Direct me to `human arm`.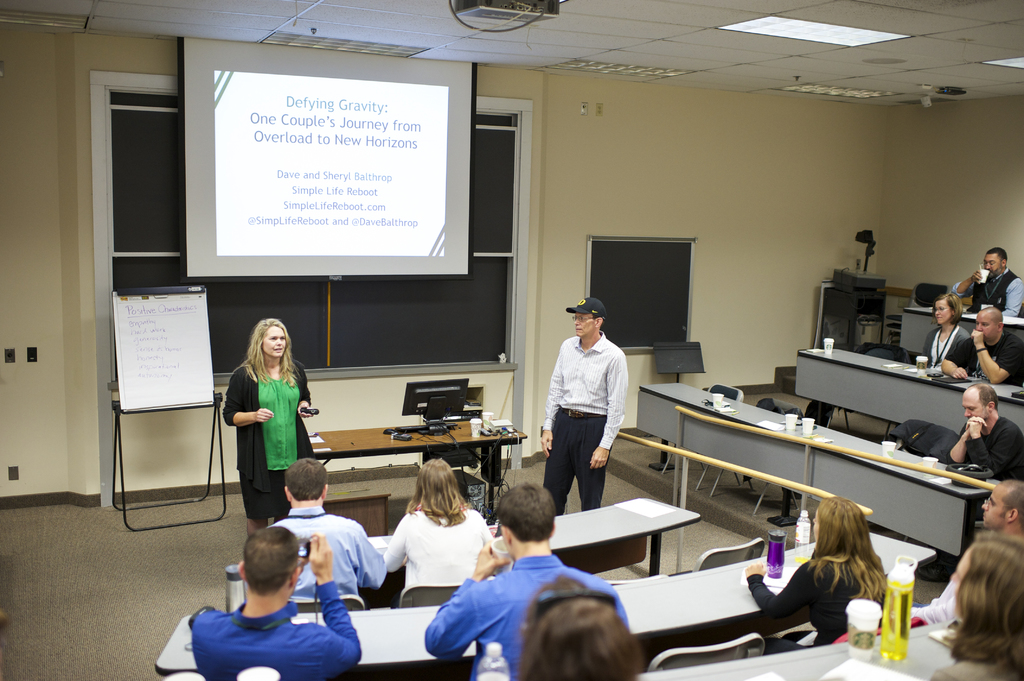
Direction: box(294, 357, 315, 416).
